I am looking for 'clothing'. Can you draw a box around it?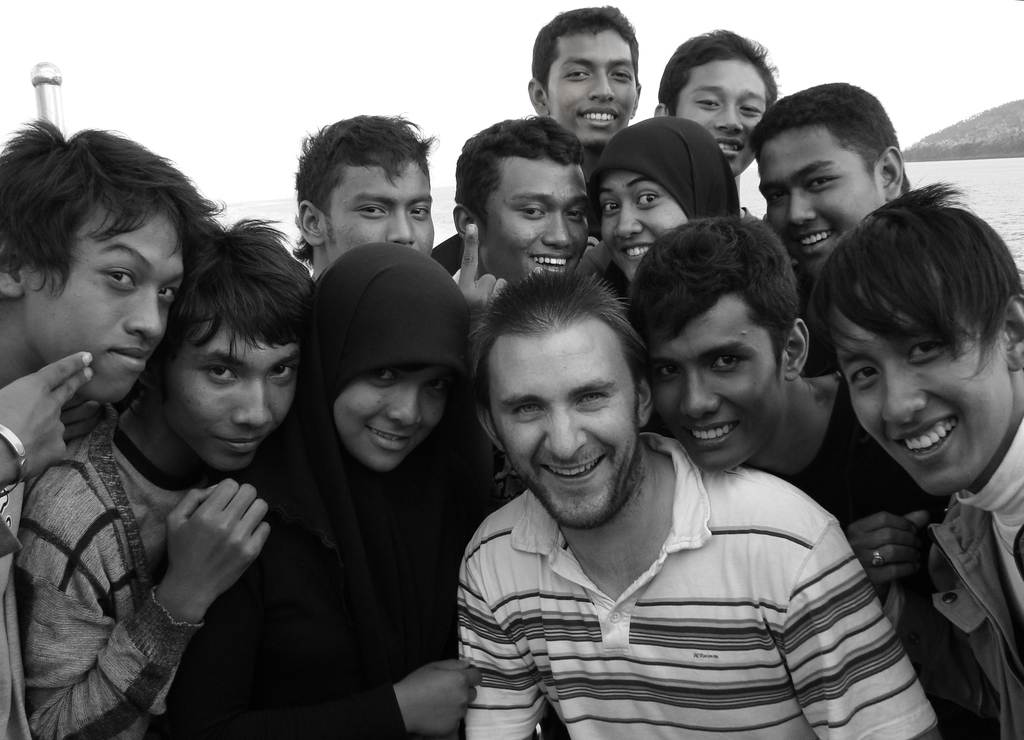
Sure, the bounding box is 161, 442, 481, 739.
